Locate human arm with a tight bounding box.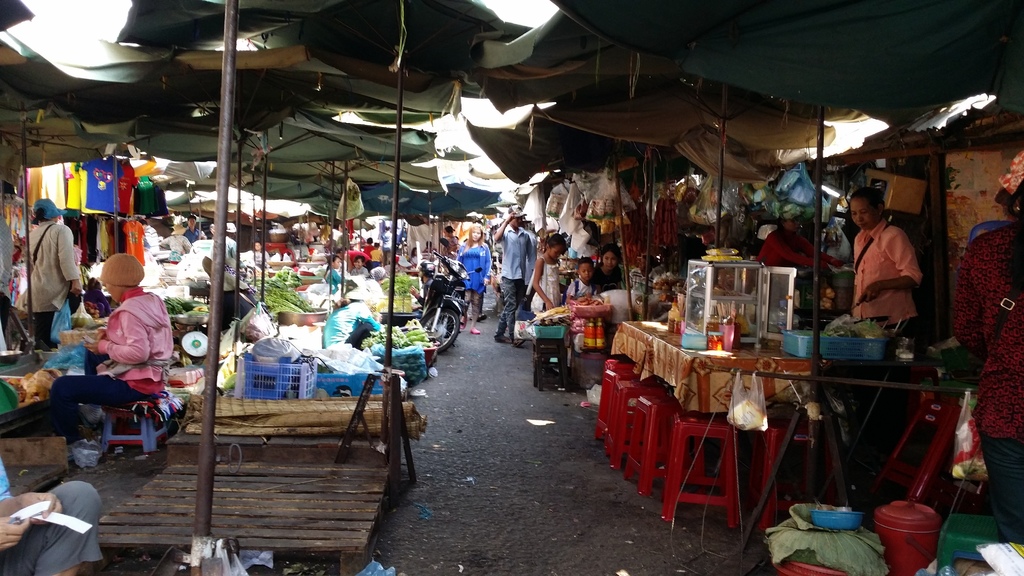
pyautogui.locateOnScreen(800, 240, 845, 273).
